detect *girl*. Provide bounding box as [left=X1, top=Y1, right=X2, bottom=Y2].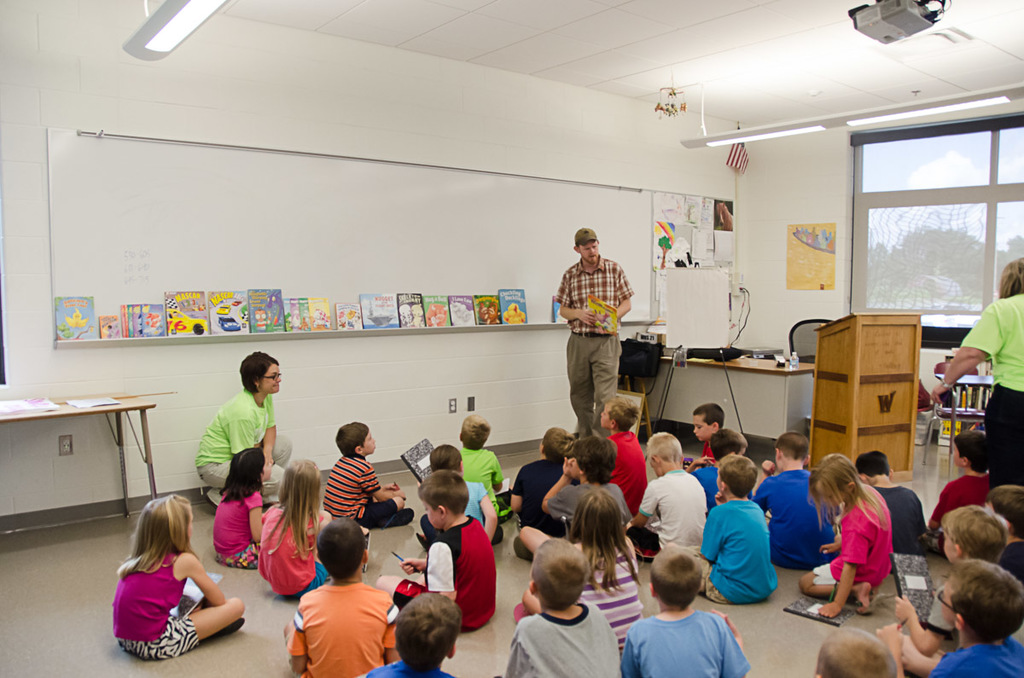
[left=514, top=487, right=648, bottom=656].
